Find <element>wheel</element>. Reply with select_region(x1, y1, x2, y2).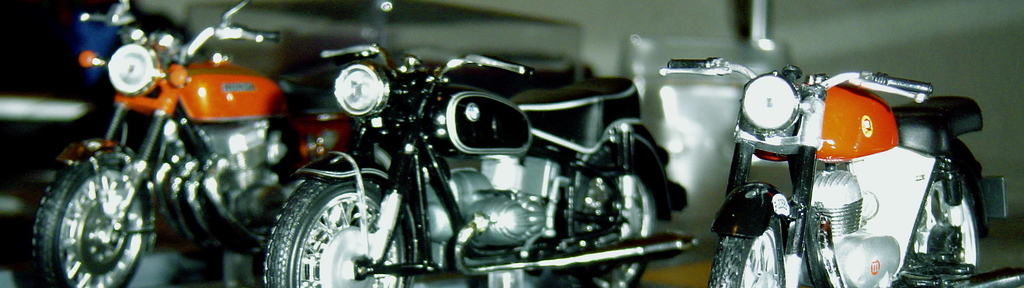
select_region(36, 144, 147, 282).
